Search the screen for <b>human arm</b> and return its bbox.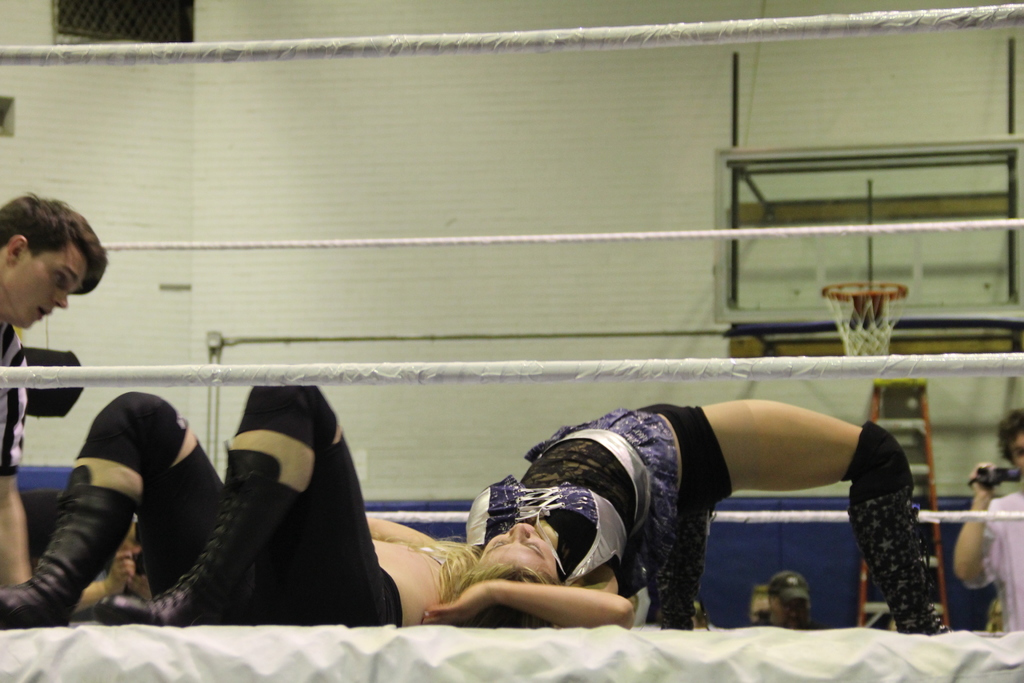
Found: 424 564 637 633.
